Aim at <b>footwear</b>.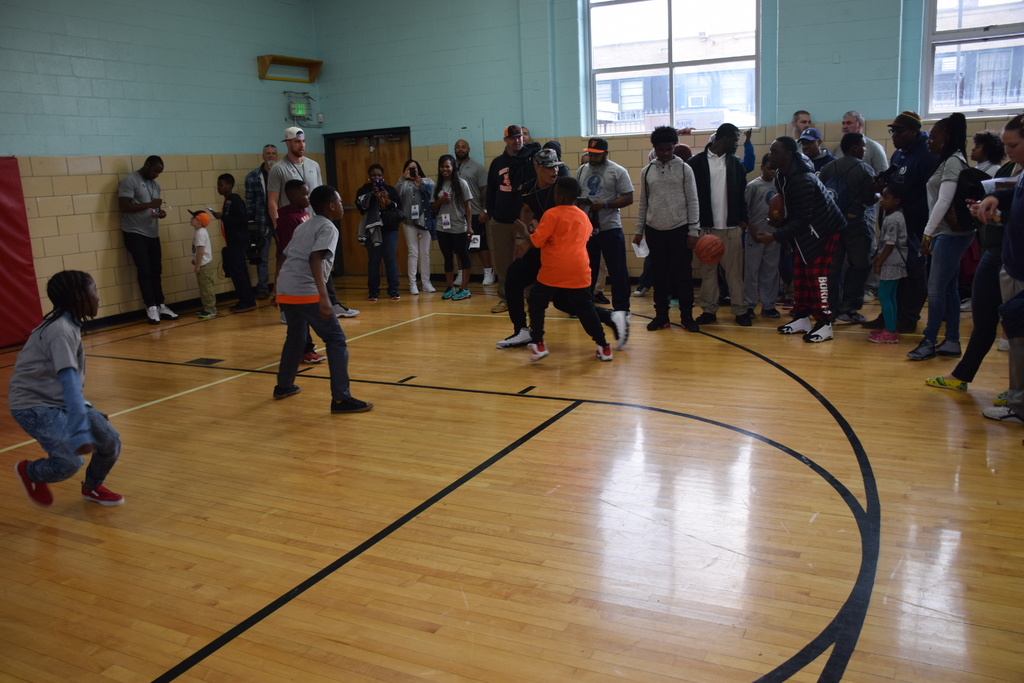
Aimed at 908/337/934/357.
